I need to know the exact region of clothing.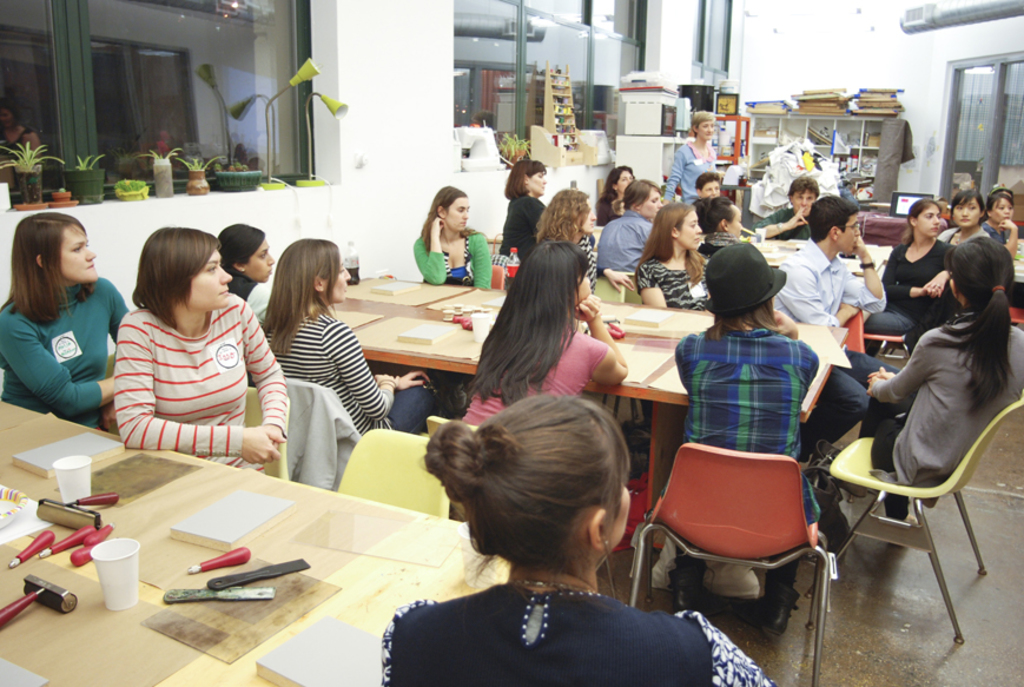
Region: l=773, t=239, r=887, b=449.
